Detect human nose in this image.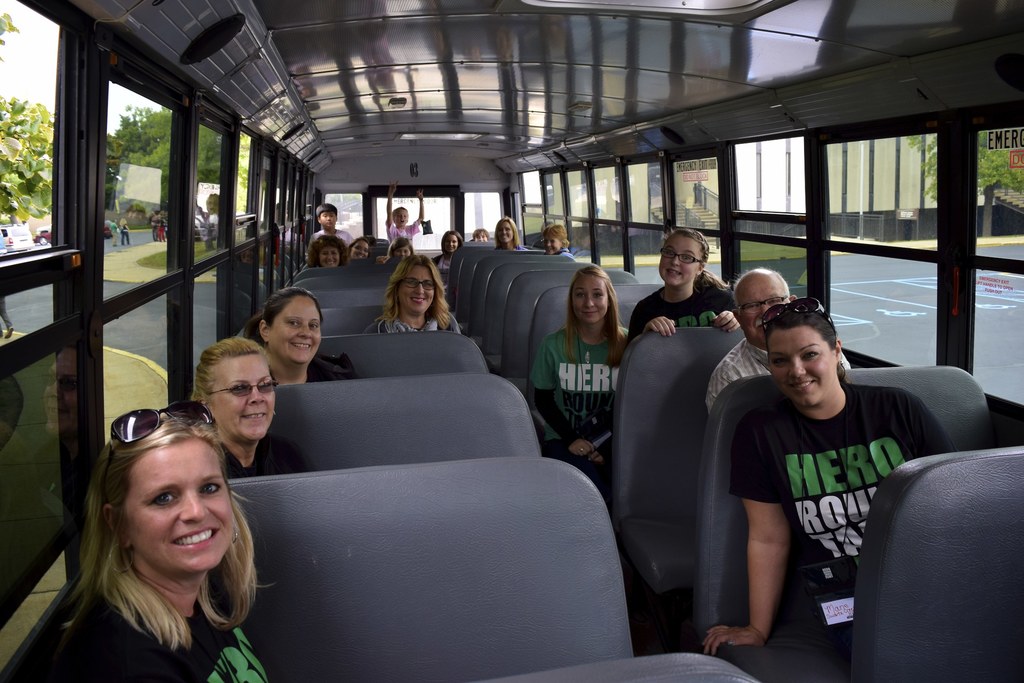
Detection: region(758, 305, 768, 314).
